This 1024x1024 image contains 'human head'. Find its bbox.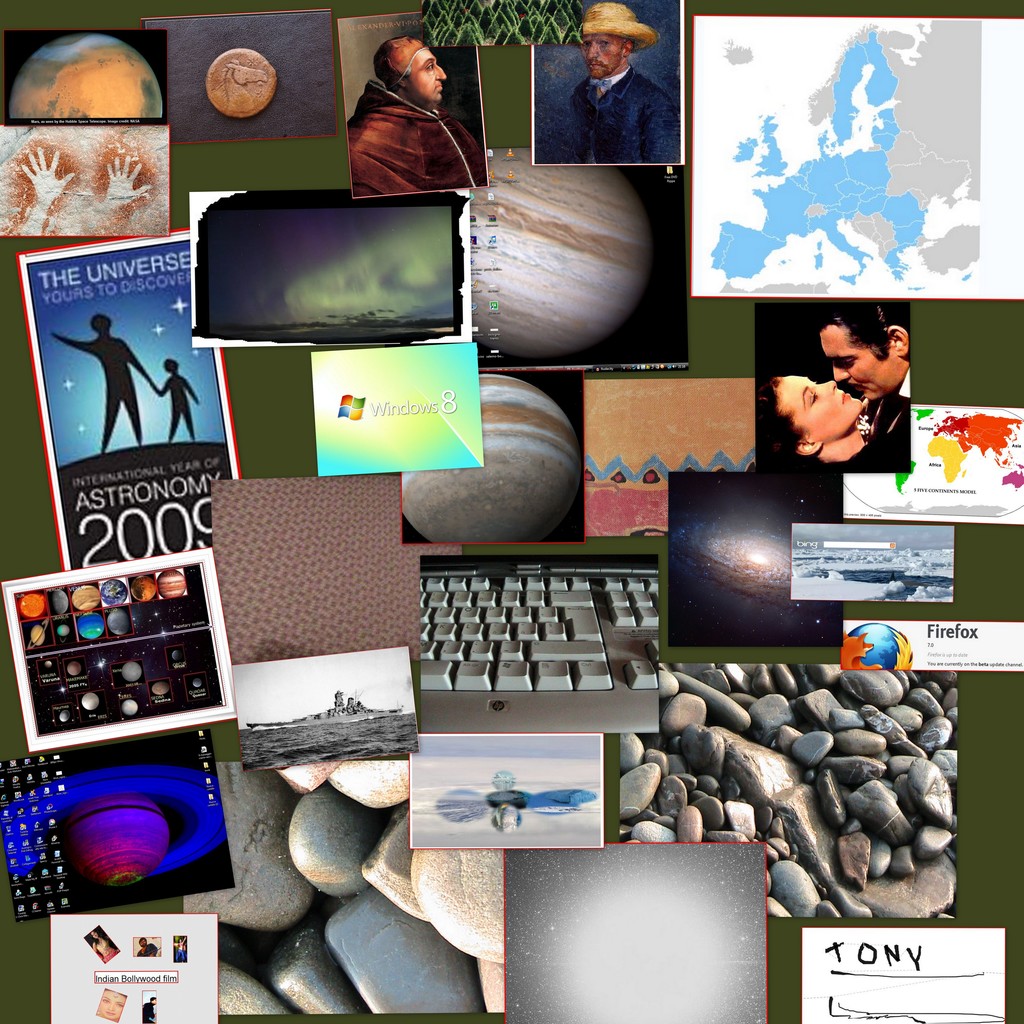
left=95, top=988, right=129, bottom=1018.
